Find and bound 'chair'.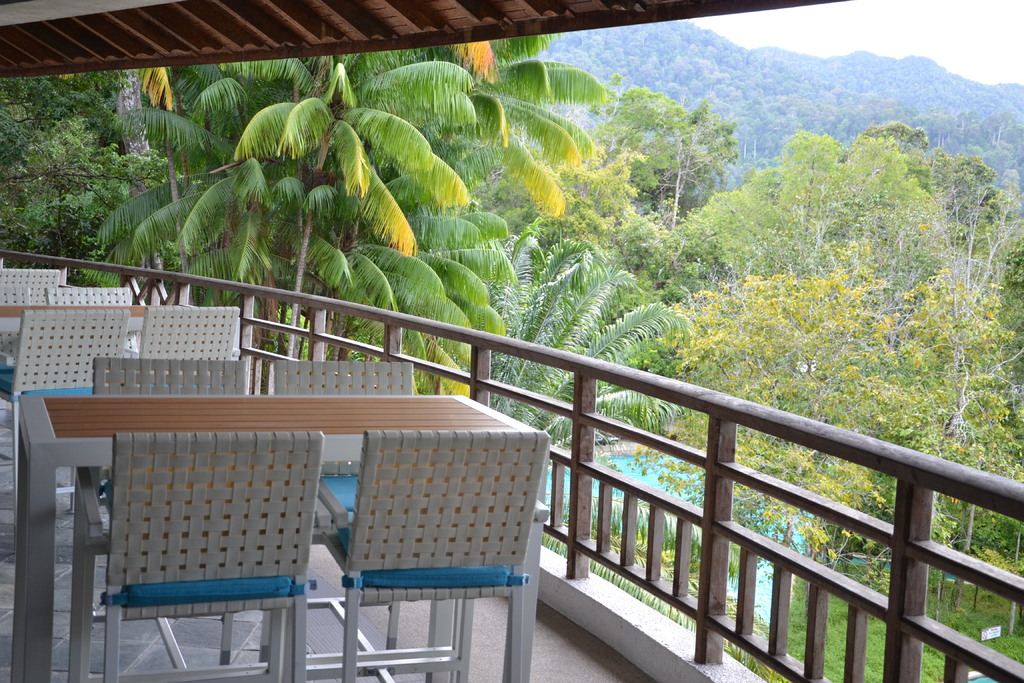
Bound: left=0, top=310, right=127, bottom=504.
